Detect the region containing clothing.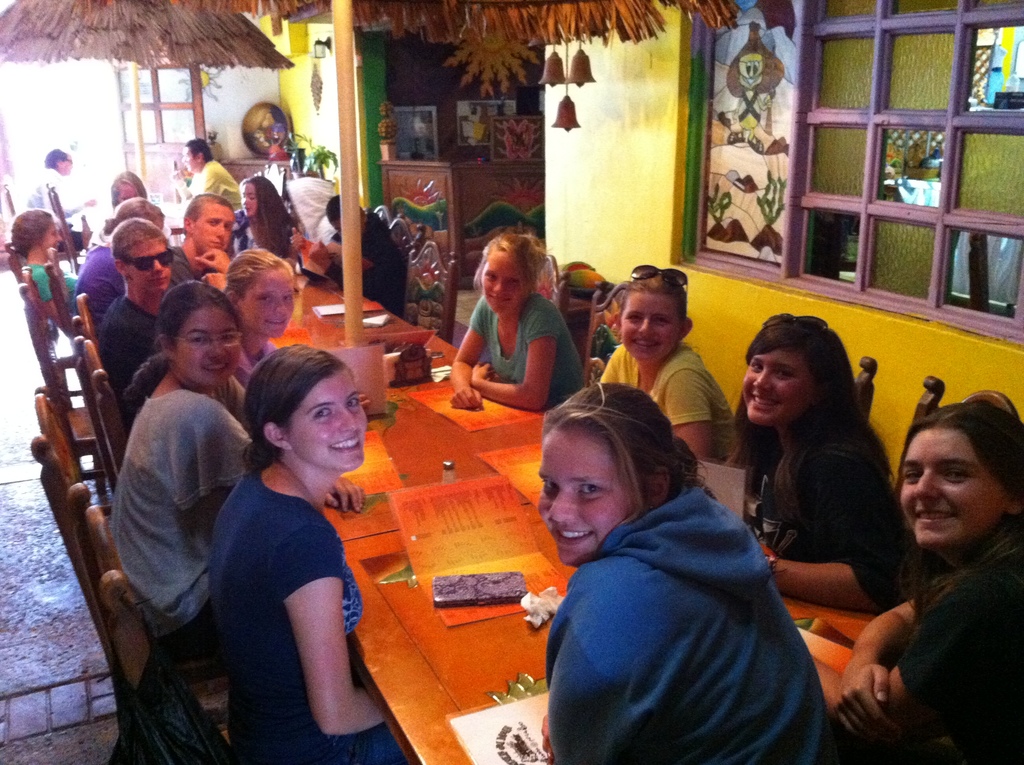
<bbox>467, 292, 582, 428</bbox>.
